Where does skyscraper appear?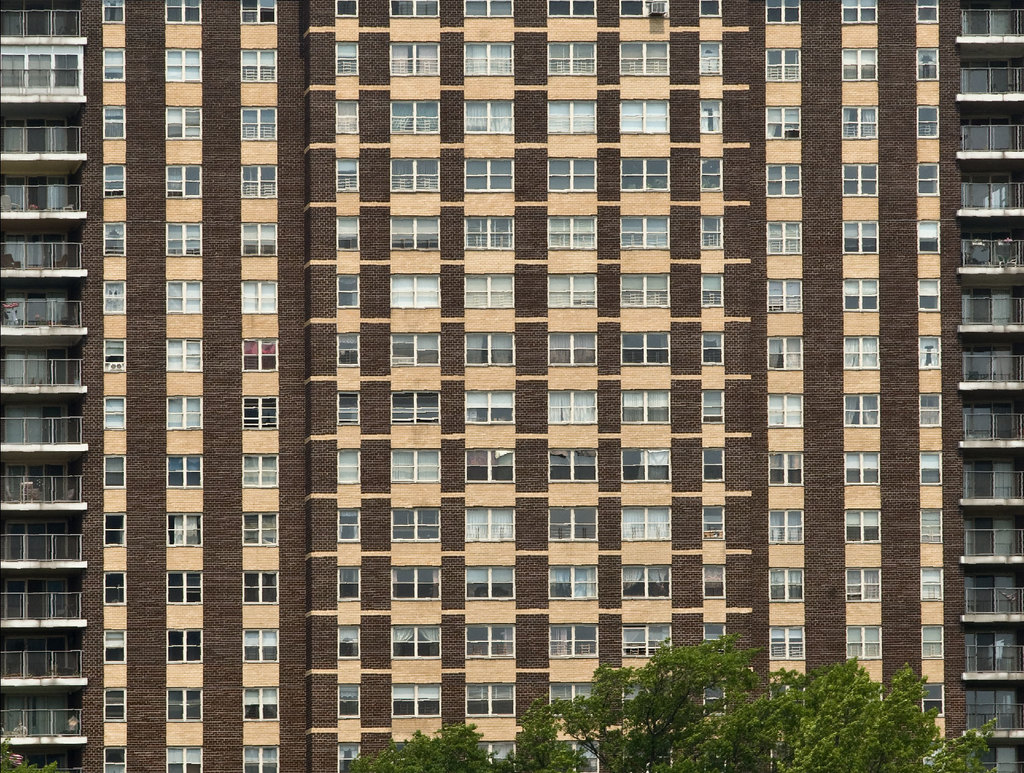
Appears at x1=0, y1=0, x2=1023, y2=772.
